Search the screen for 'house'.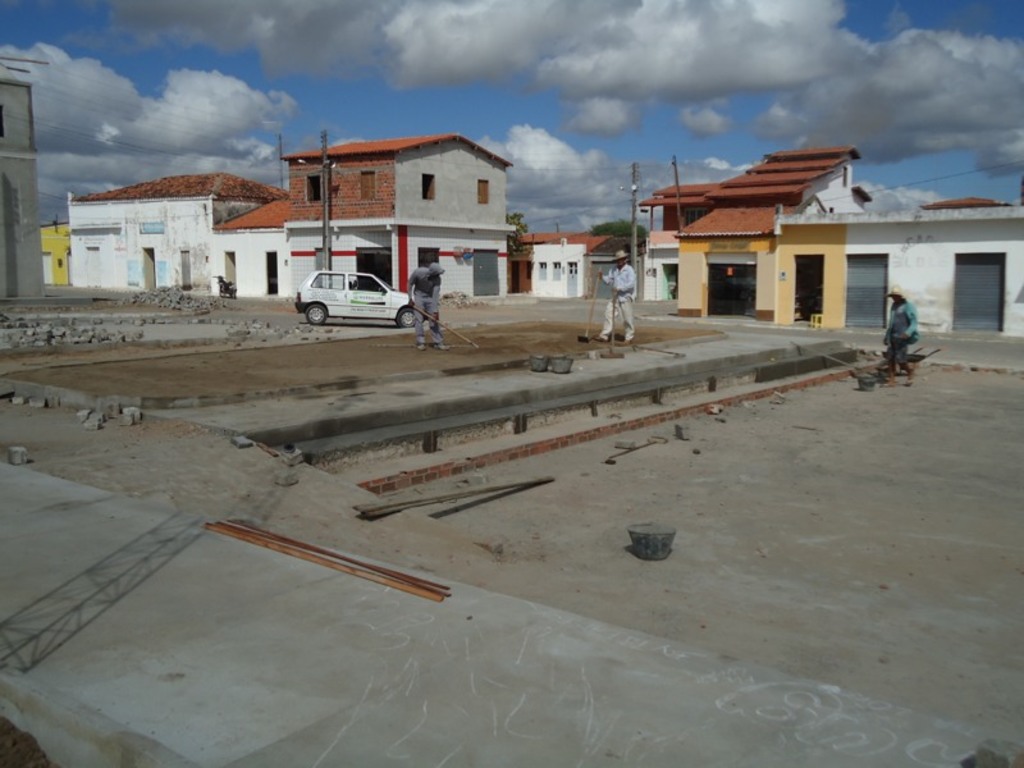
Found at bbox(0, 56, 51, 301).
